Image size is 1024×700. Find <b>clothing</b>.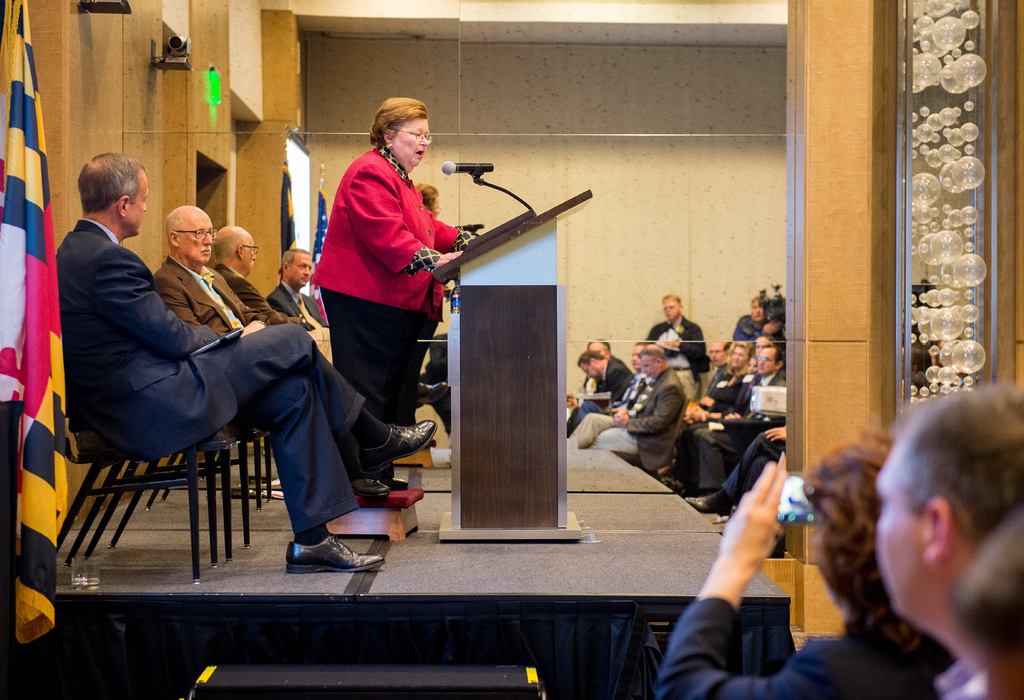
<box>682,368,787,489</box>.
